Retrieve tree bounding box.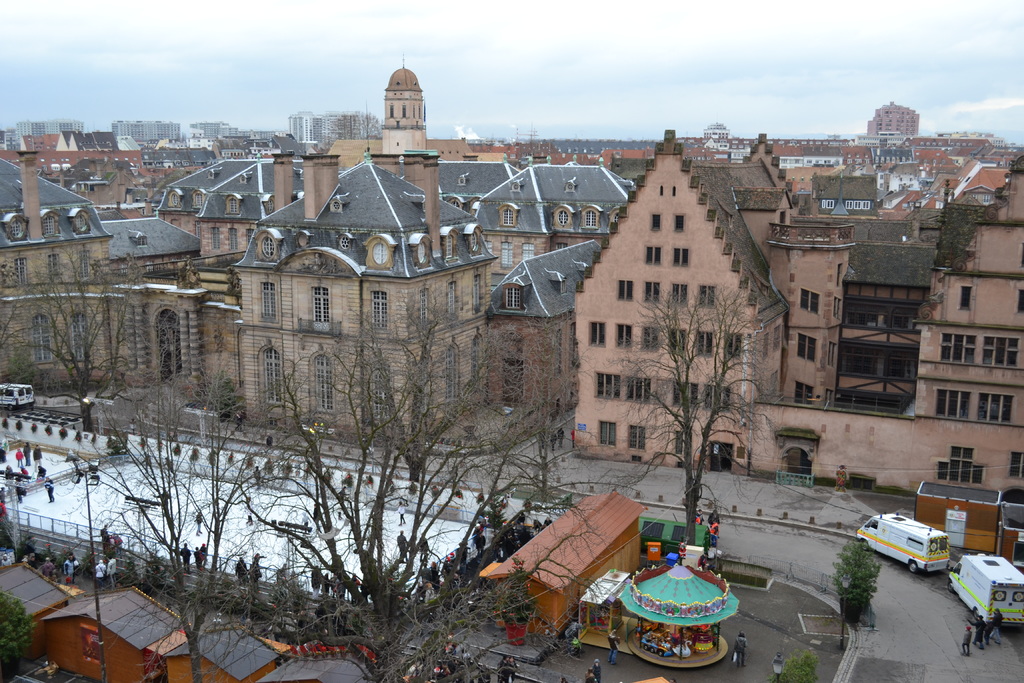
Bounding box: Rect(586, 277, 804, 551).
